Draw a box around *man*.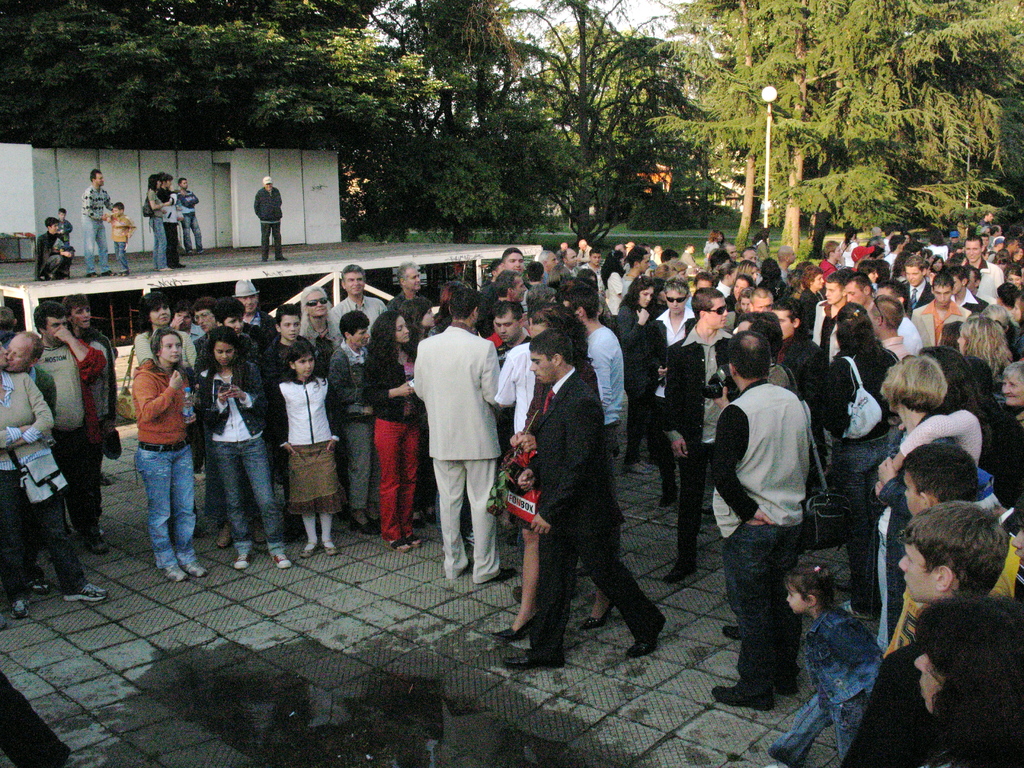
BBox(80, 167, 121, 278).
